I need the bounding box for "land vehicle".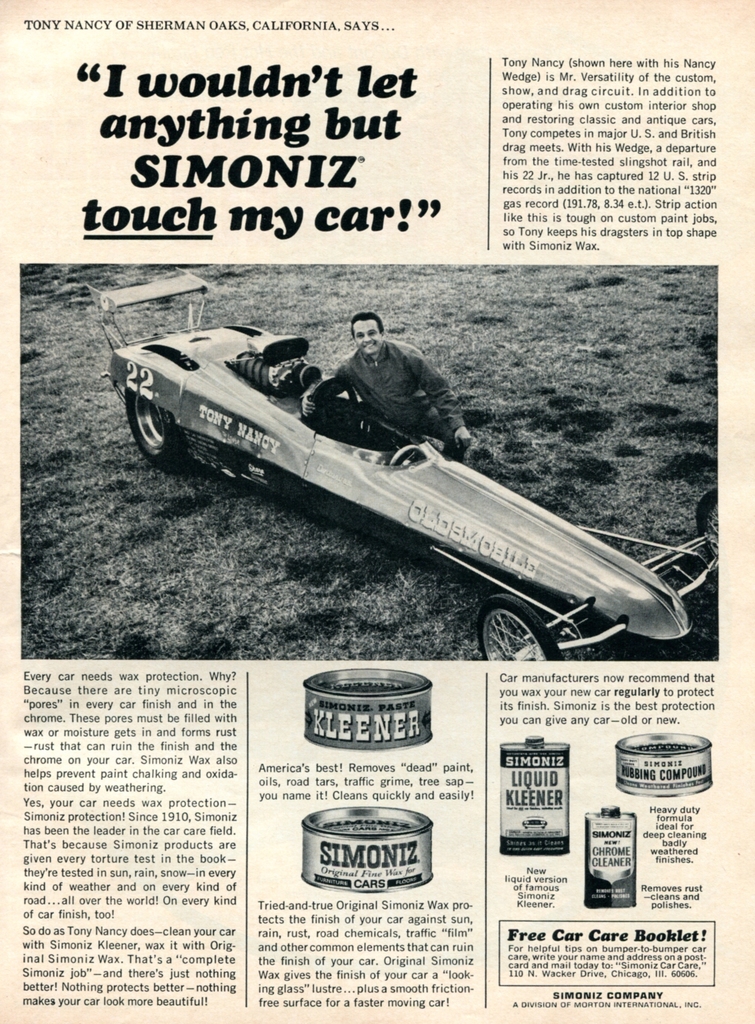
Here it is: <region>138, 331, 683, 657</region>.
